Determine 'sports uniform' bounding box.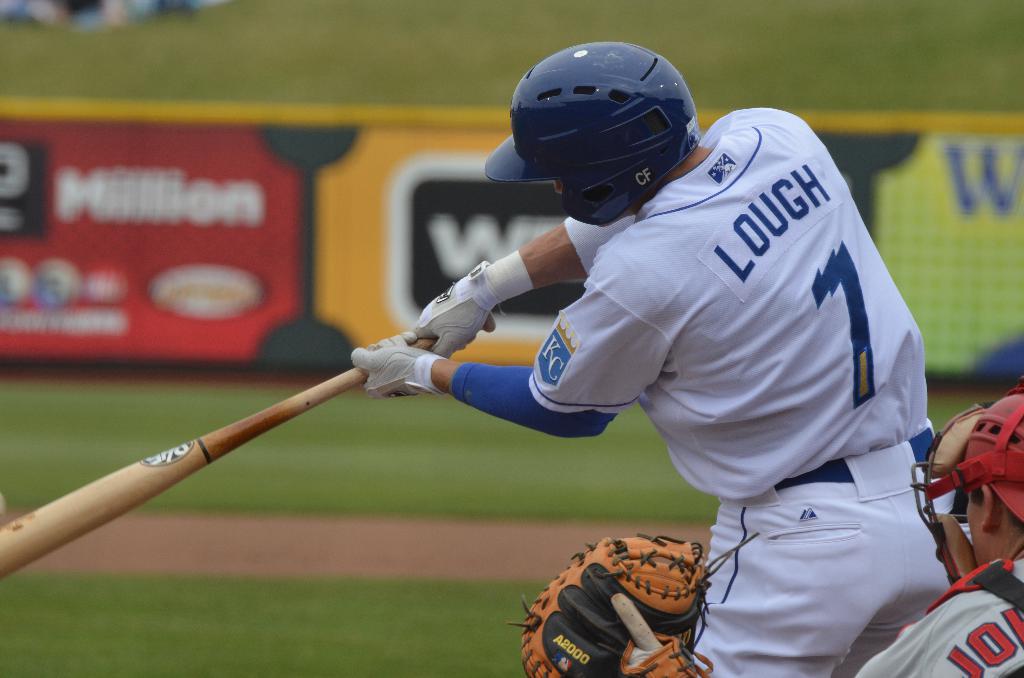
Determined: 353,45,938,677.
